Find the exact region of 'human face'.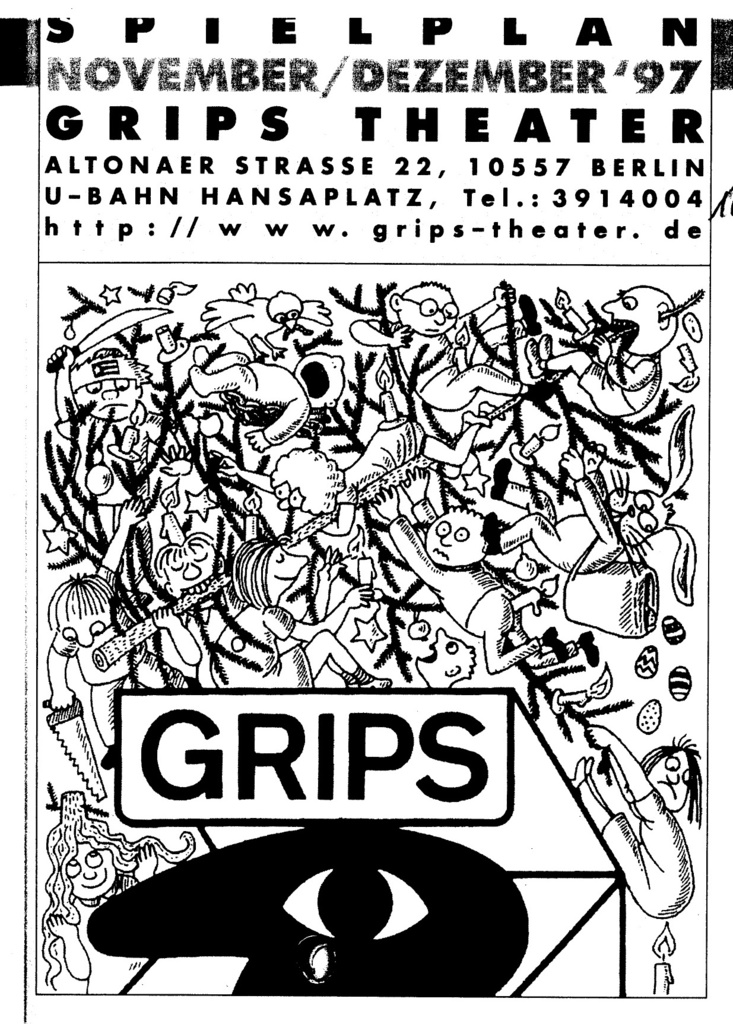
Exact region: crop(423, 515, 480, 568).
